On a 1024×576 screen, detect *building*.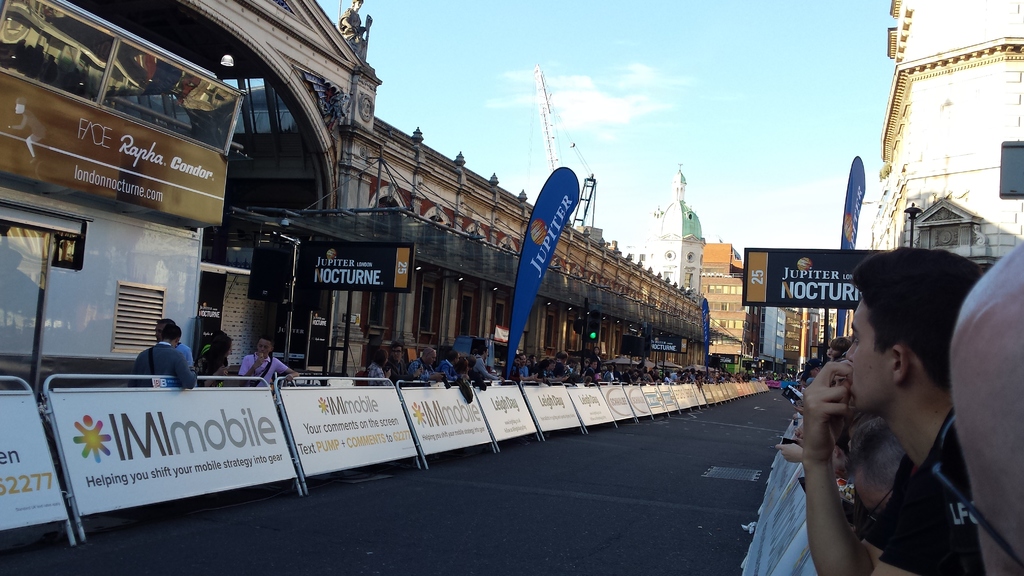
<bbox>619, 244, 648, 266</bbox>.
